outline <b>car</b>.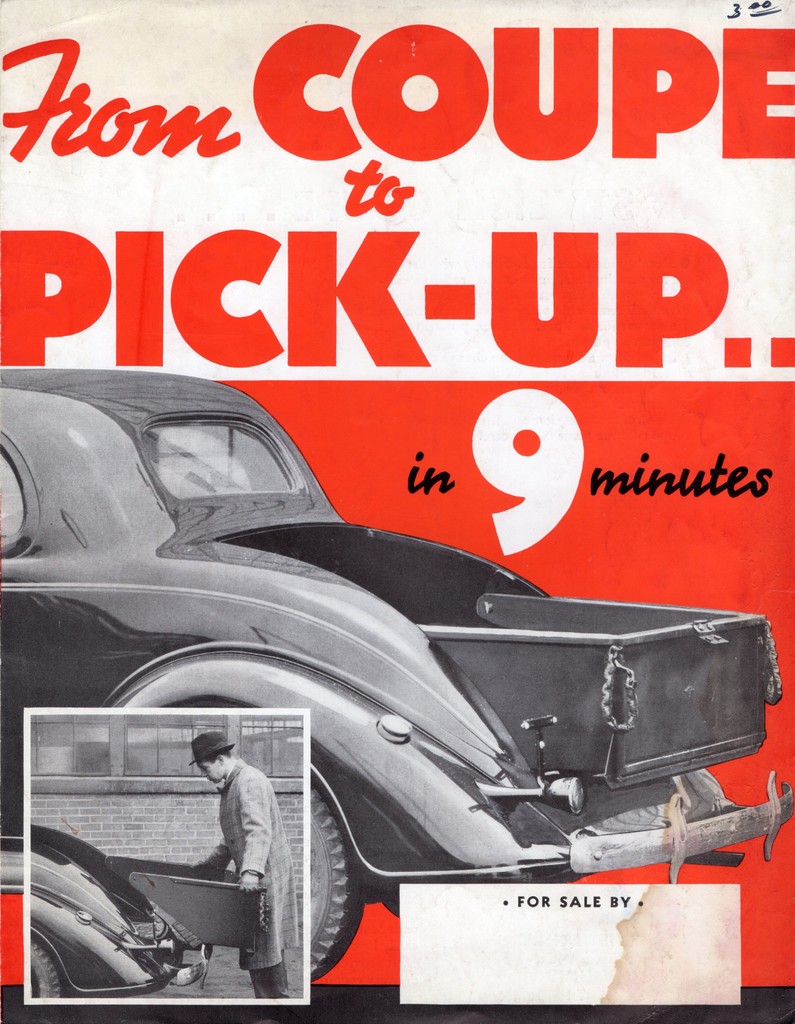
Outline: (24,817,189,996).
